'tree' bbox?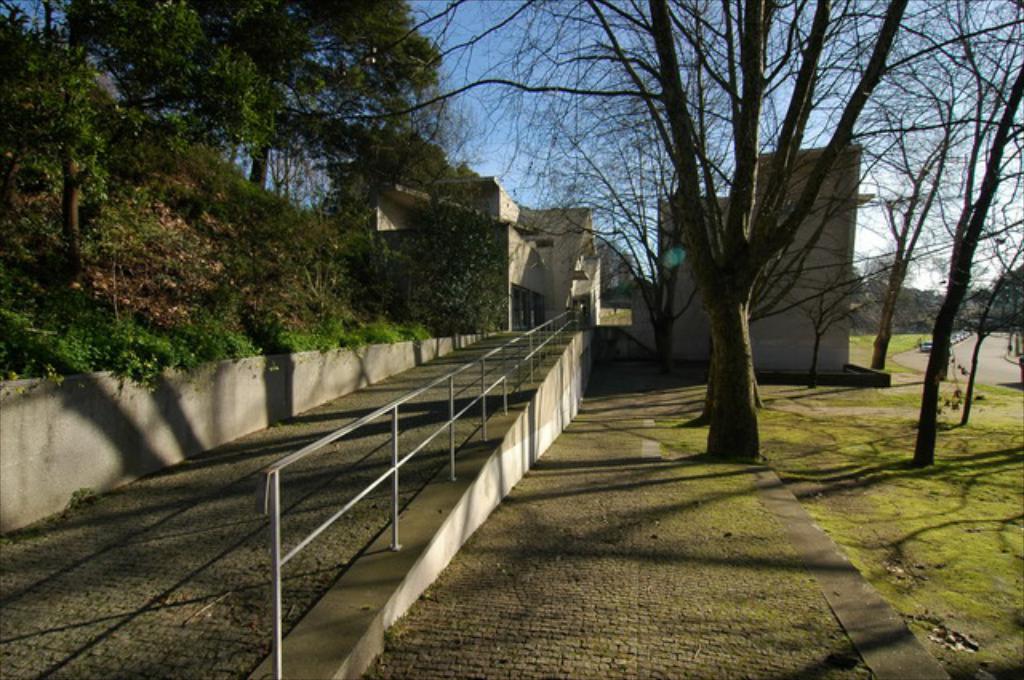
{"left": 354, "top": 0, "right": 910, "bottom": 456}
